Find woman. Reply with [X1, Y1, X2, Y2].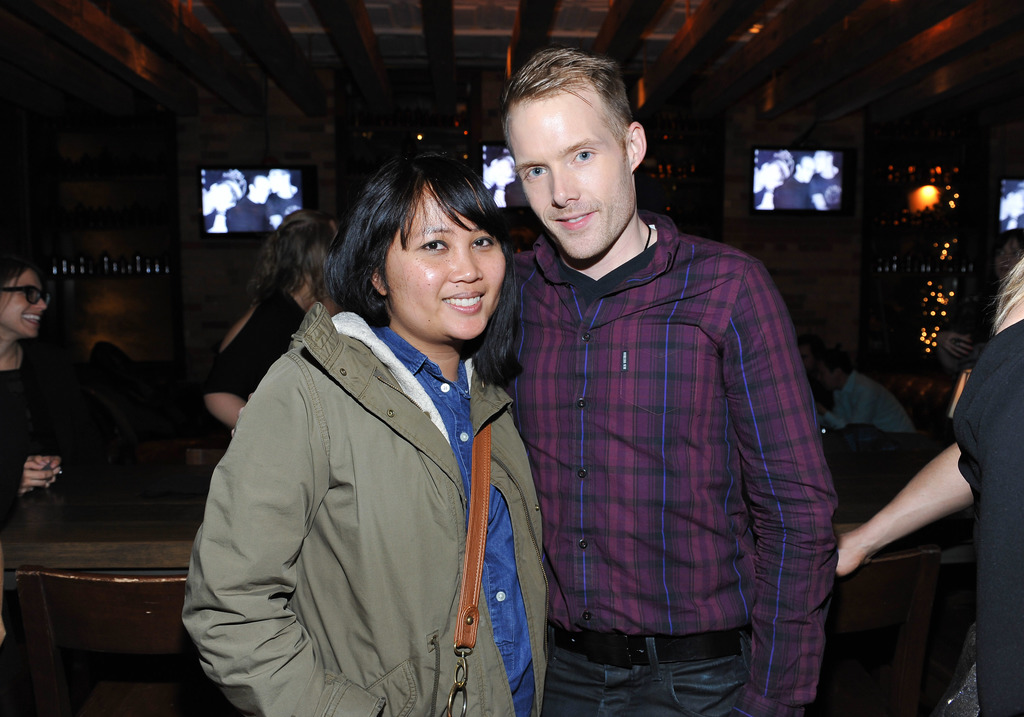
[193, 150, 564, 716].
